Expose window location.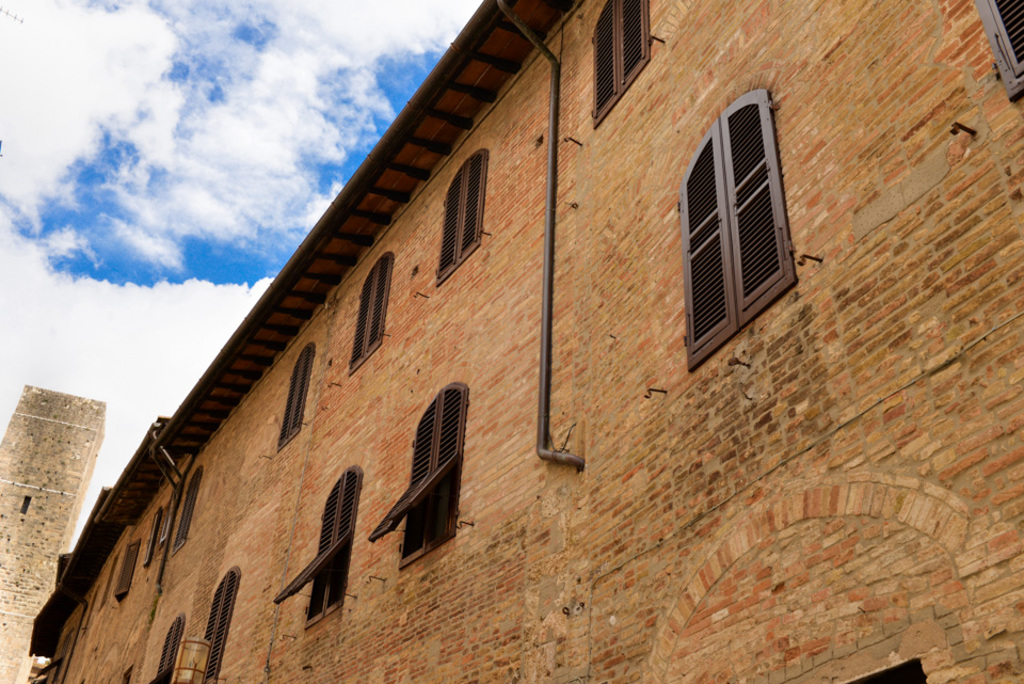
Exposed at 366:381:481:573.
